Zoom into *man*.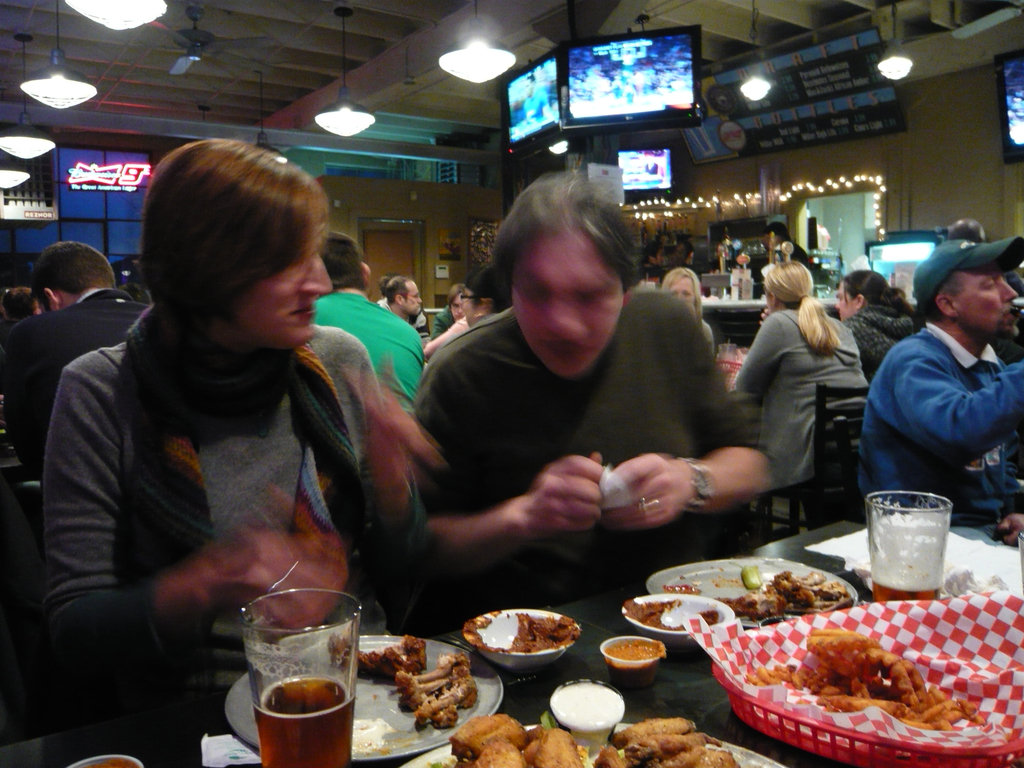
Zoom target: <region>0, 241, 146, 487</region>.
